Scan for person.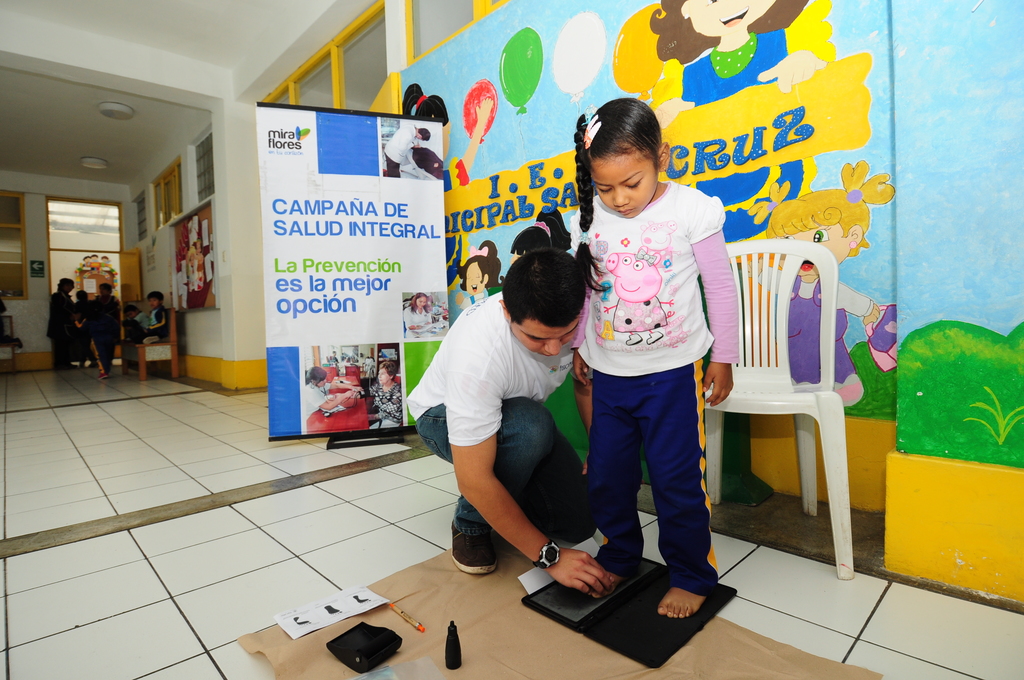
Scan result: x1=66, y1=292, x2=88, y2=362.
